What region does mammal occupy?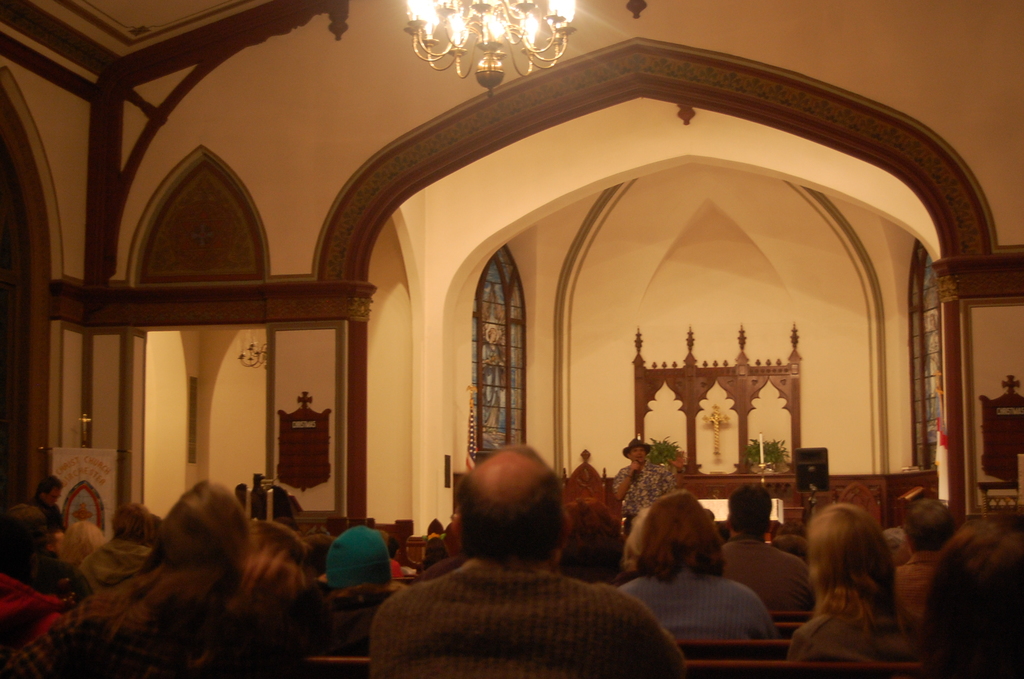
(625,495,782,650).
